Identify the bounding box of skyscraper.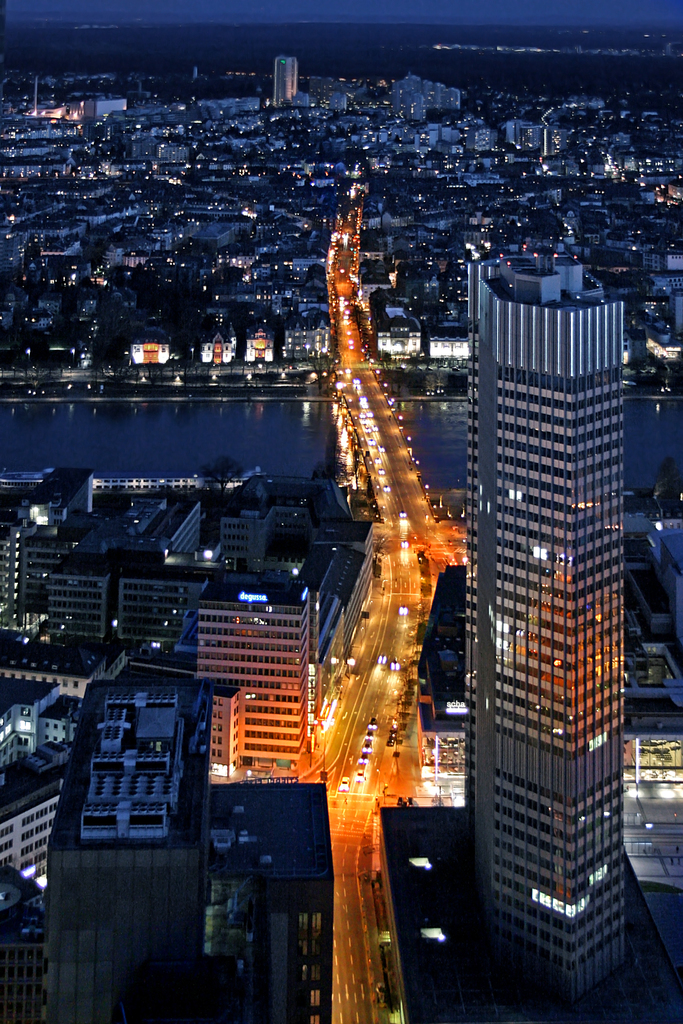
<box>453,172,650,1023</box>.
